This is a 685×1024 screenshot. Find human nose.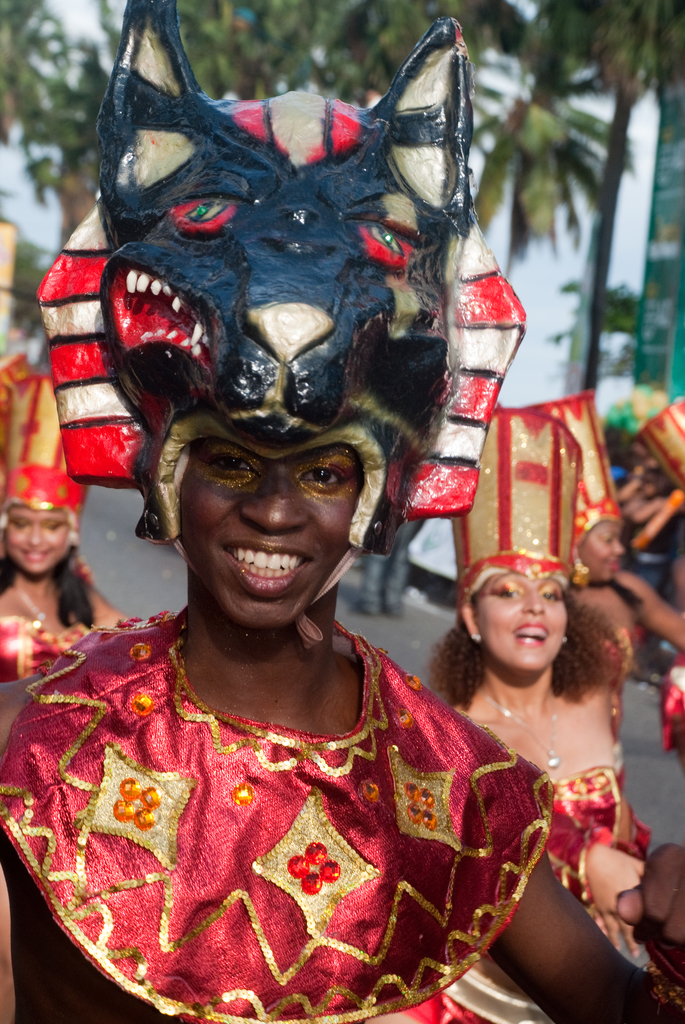
Bounding box: <bbox>244, 461, 310, 534</bbox>.
